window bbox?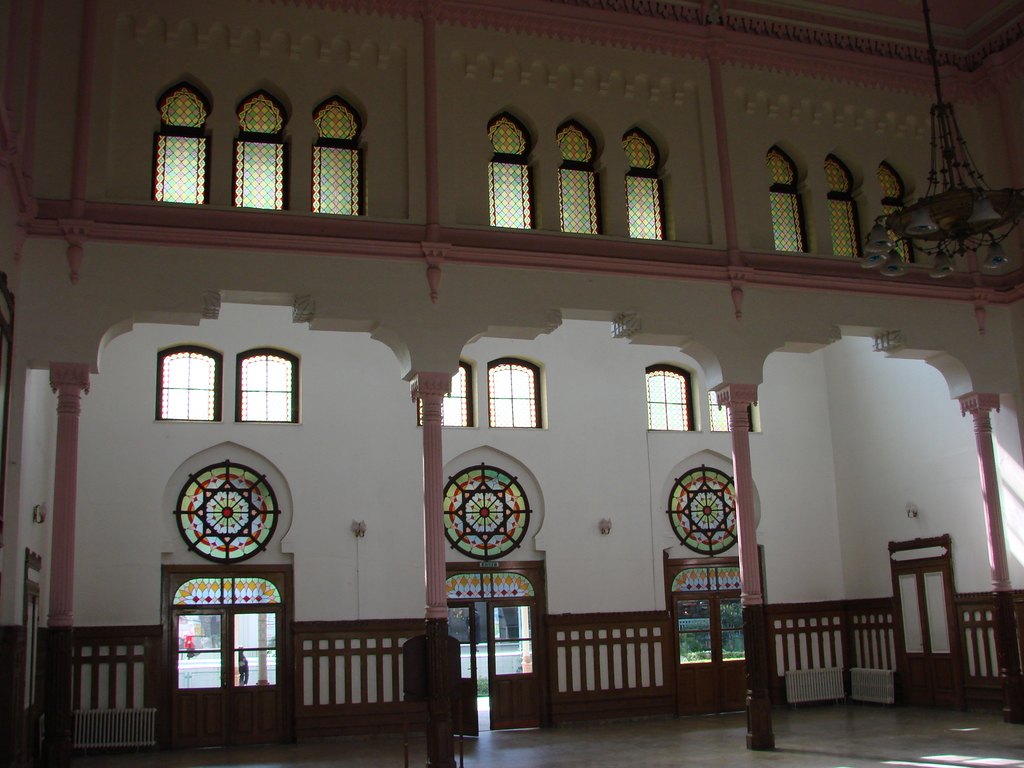
left=419, top=360, right=477, bottom=430
